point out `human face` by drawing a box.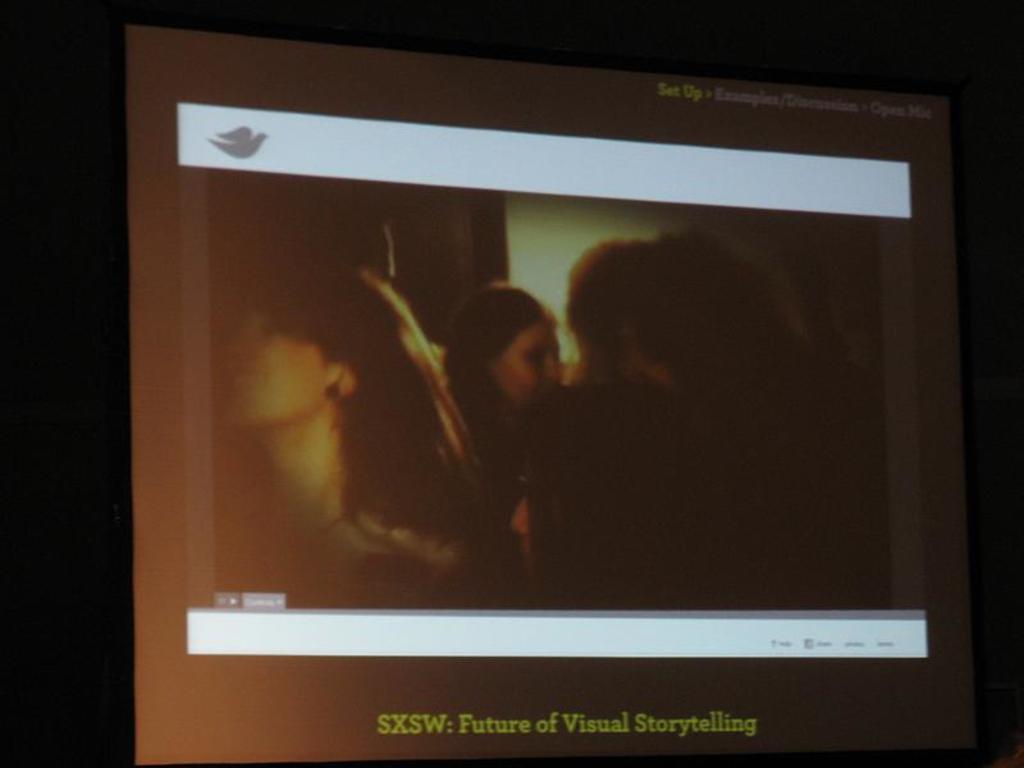
{"left": 508, "top": 326, "right": 567, "bottom": 413}.
